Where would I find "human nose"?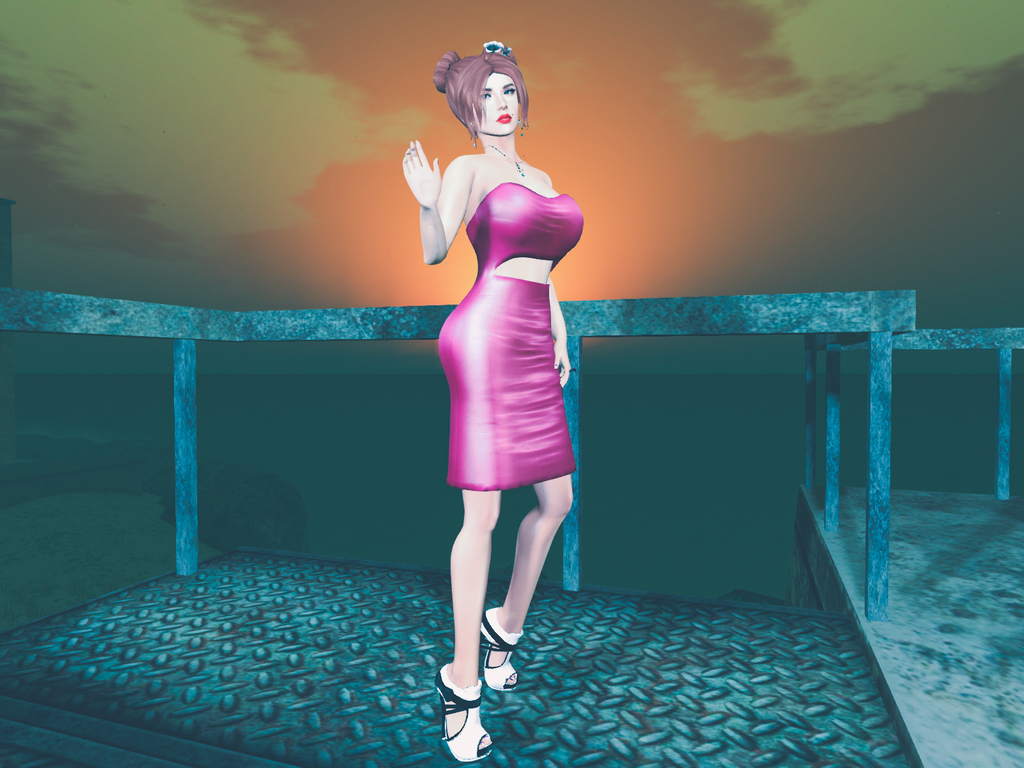
At crop(496, 94, 506, 108).
